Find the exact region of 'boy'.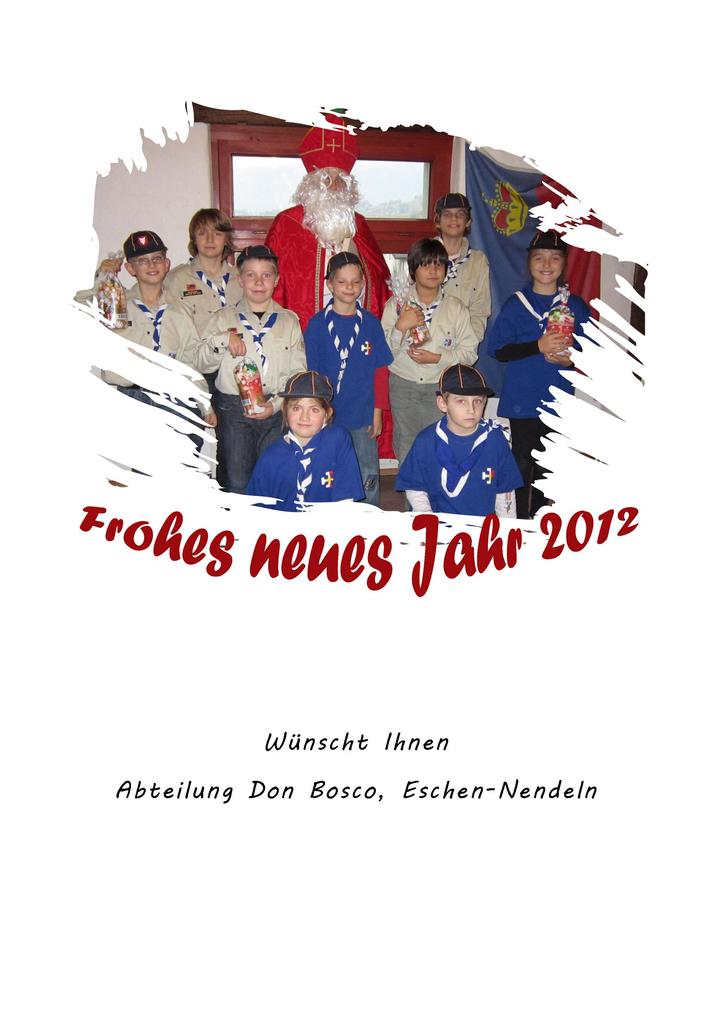
Exact region: l=76, t=236, r=201, b=431.
